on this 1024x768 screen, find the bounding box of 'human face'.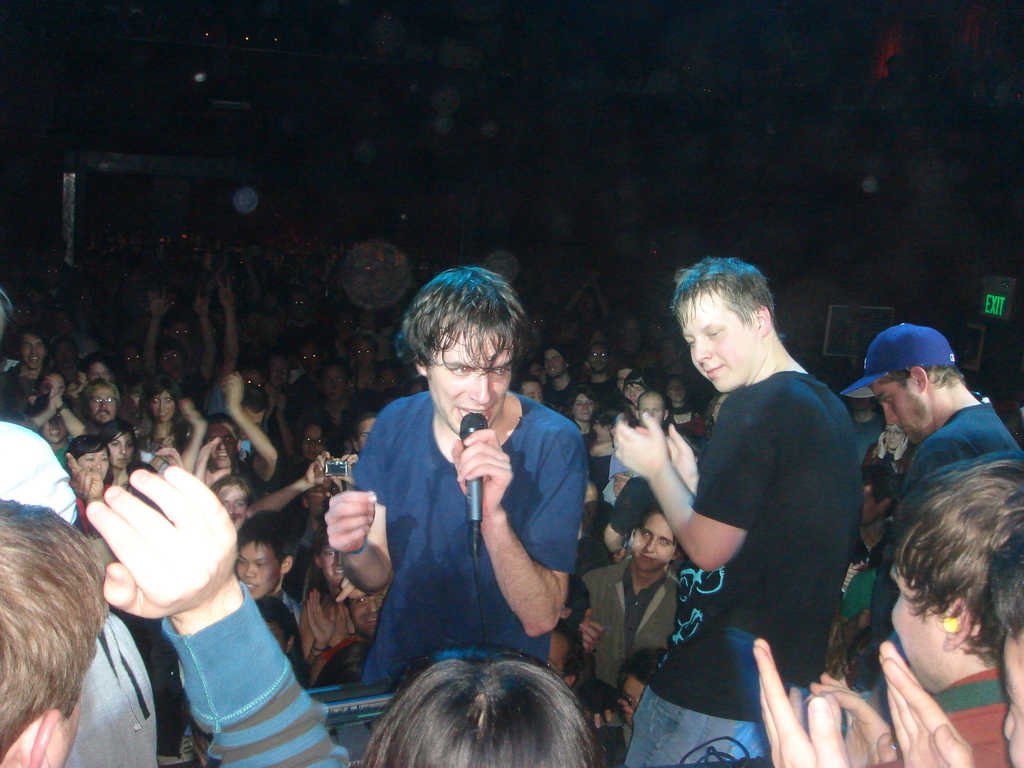
Bounding box: crop(323, 376, 347, 401).
